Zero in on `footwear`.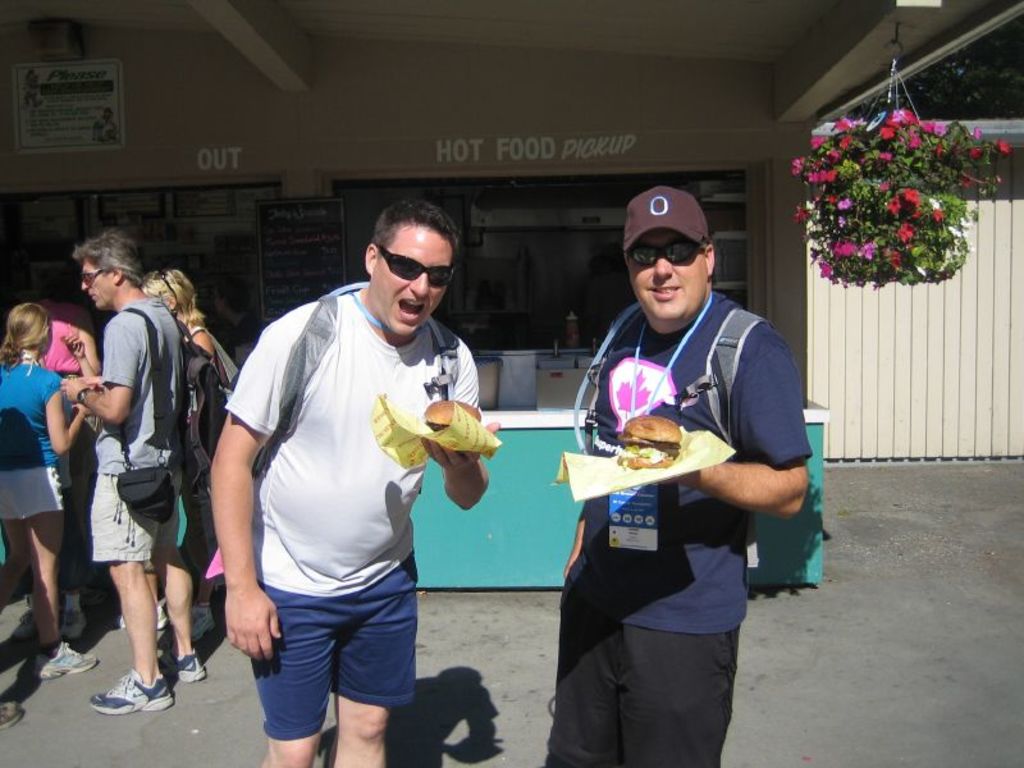
Zeroed in: <box>83,660,166,730</box>.
